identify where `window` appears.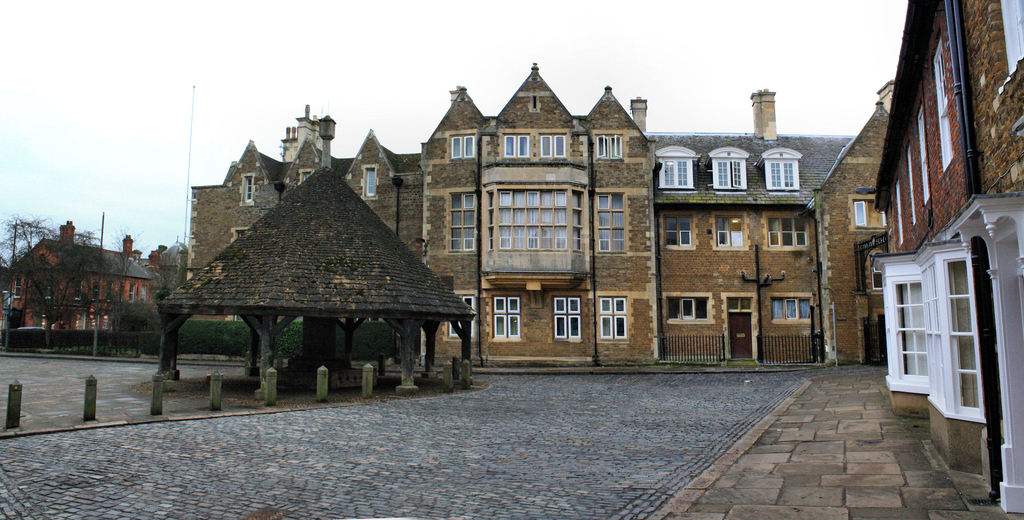
Appears at bbox(552, 298, 582, 339).
